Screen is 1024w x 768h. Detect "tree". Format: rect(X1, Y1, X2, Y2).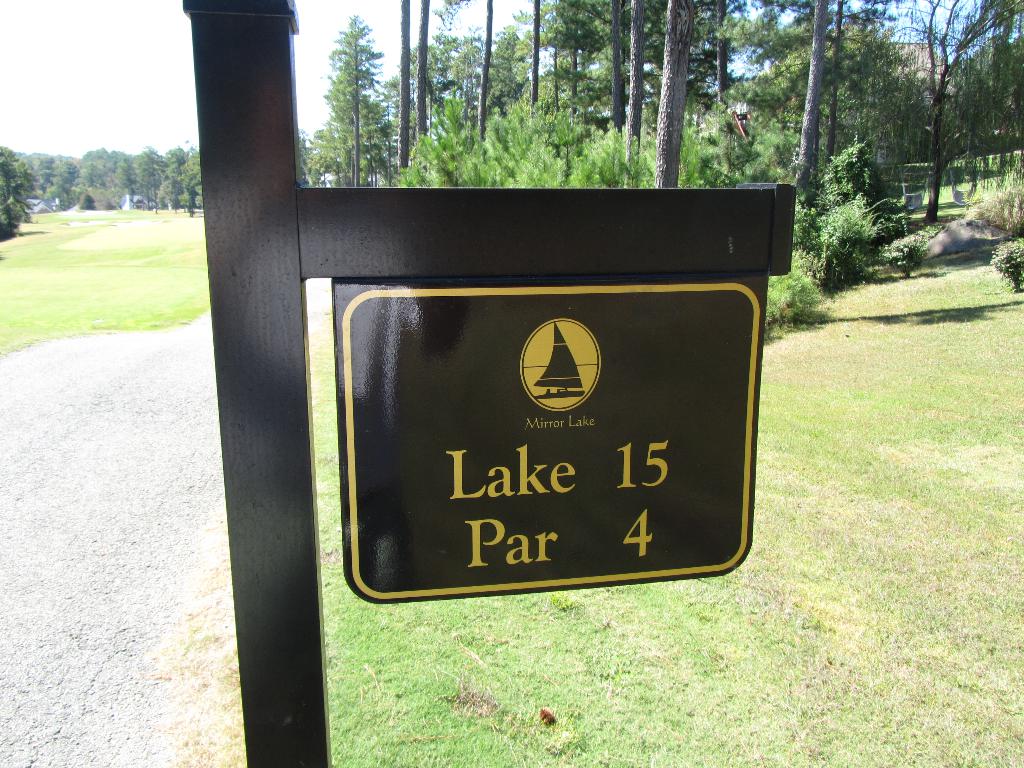
rect(0, 147, 36, 240).
